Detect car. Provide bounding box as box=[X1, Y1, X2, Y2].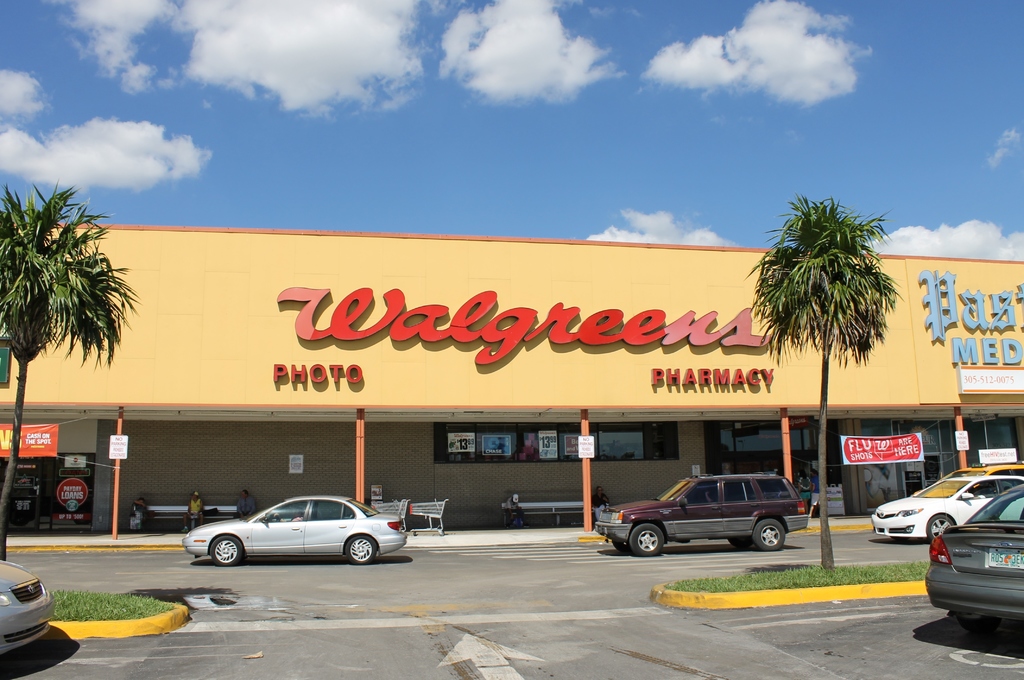
box=[925, 487, 1023, 636].
